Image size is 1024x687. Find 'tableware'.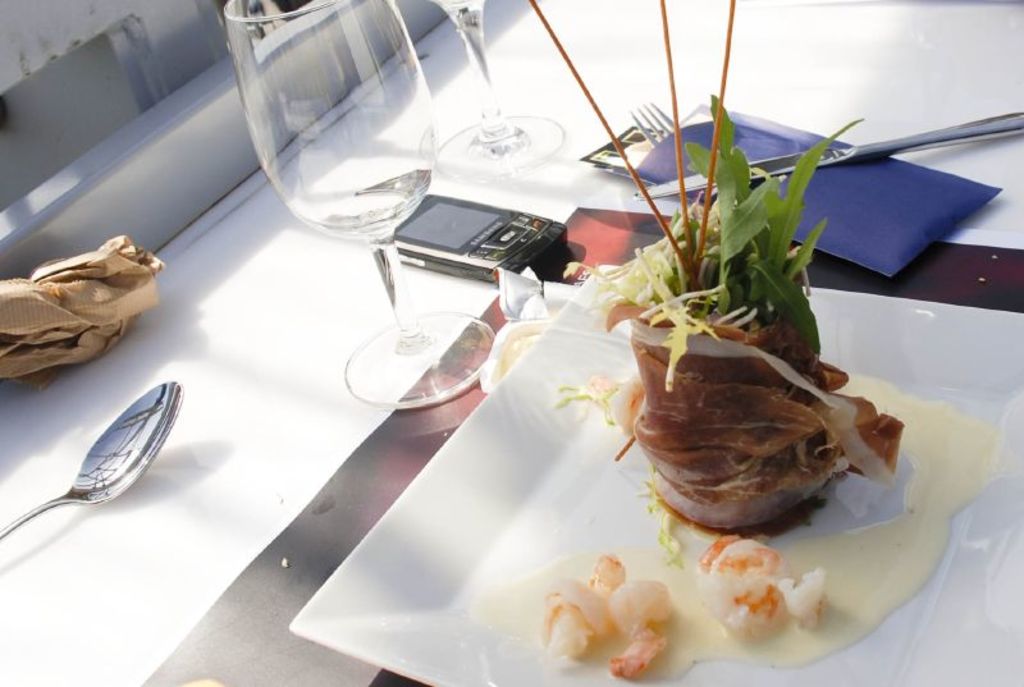
bbox=[221, 0, 499, 412].
